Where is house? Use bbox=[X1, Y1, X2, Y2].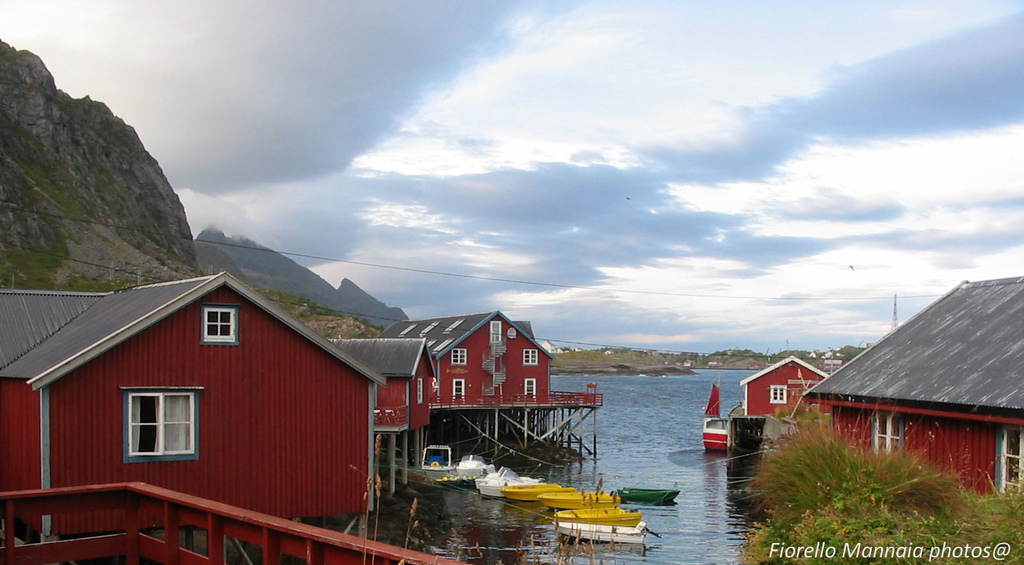
bbox=[332, 334, 447, 434].
